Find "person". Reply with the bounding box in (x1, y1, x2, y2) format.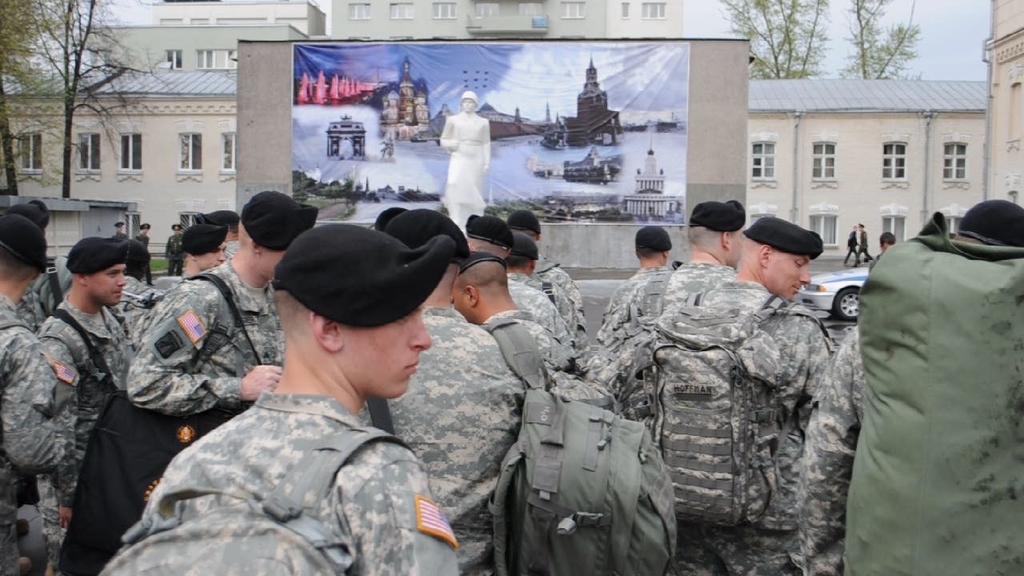
(0, 190, 78, 323).
